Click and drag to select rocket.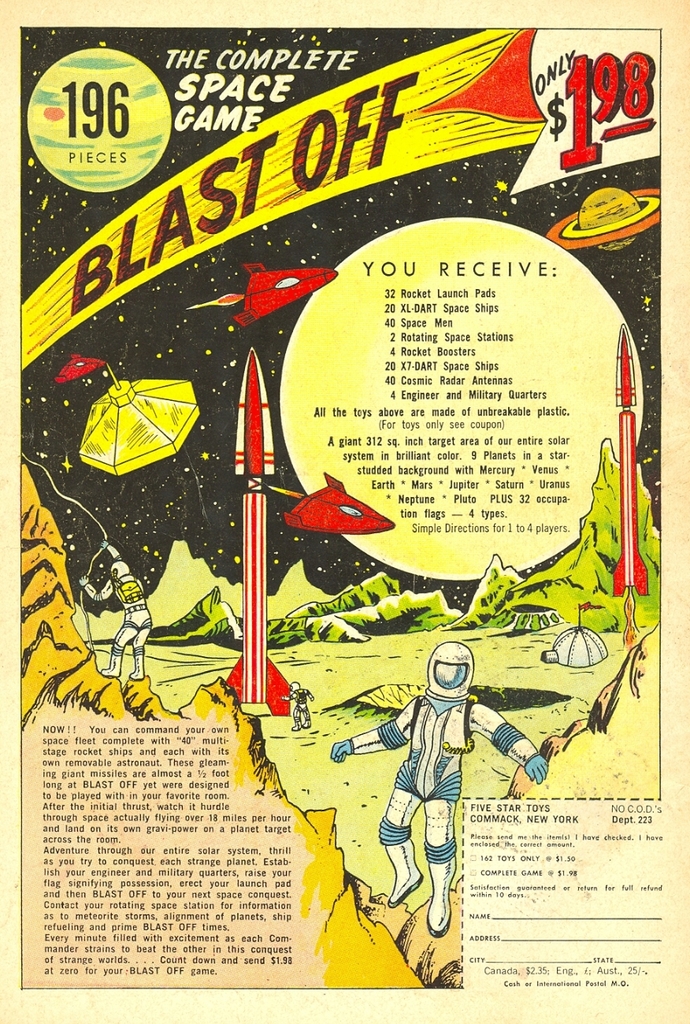
Selection: rect(610, 325, 647, 600).
